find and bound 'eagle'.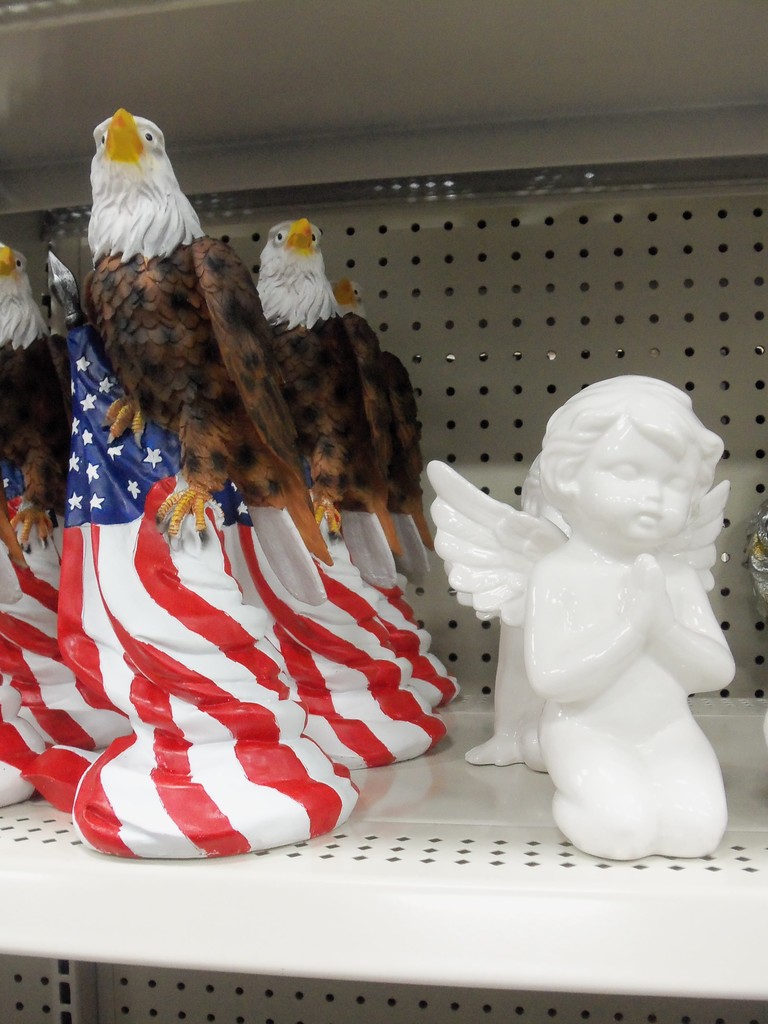
Bound: 74, 104, 332, 563.
